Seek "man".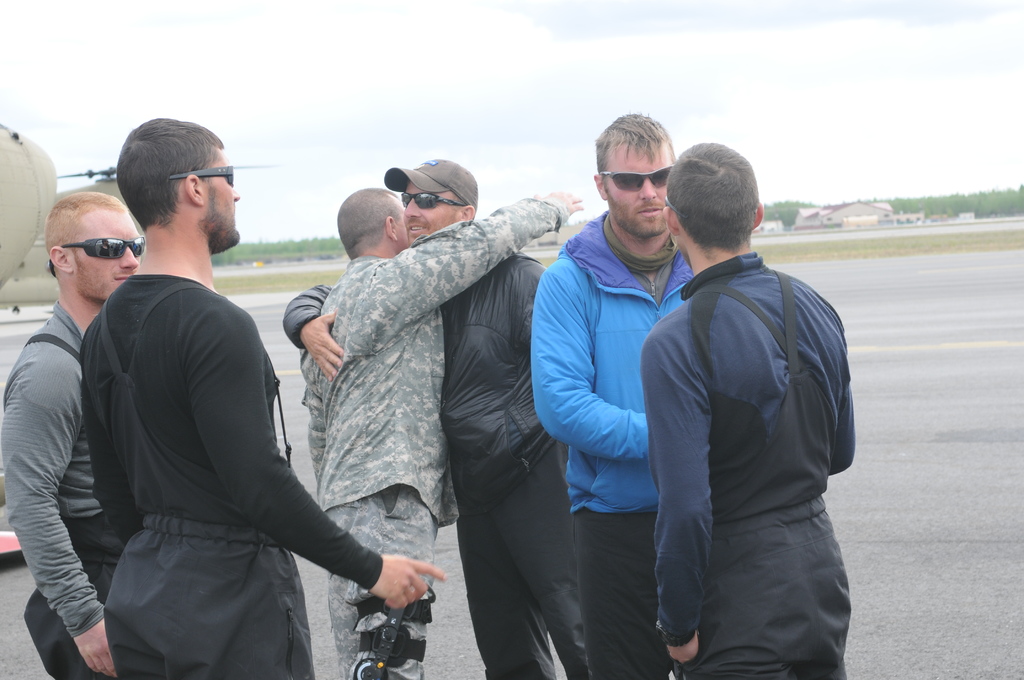
bbox(0, 185, 156, 679).
